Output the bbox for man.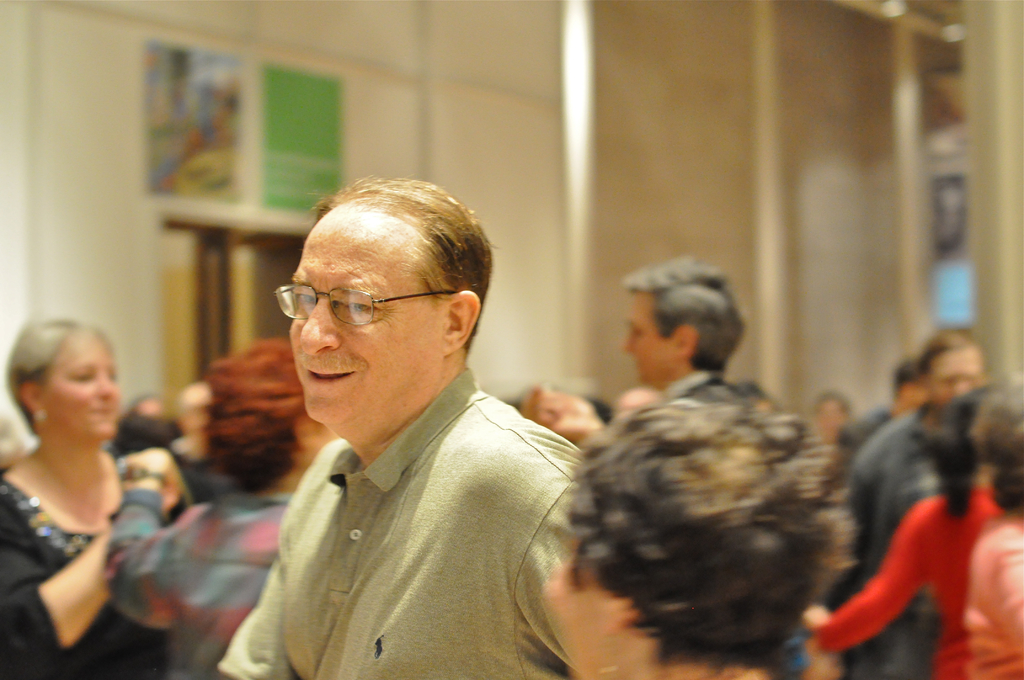
left=522, top=250, right=737, bottom=451.
